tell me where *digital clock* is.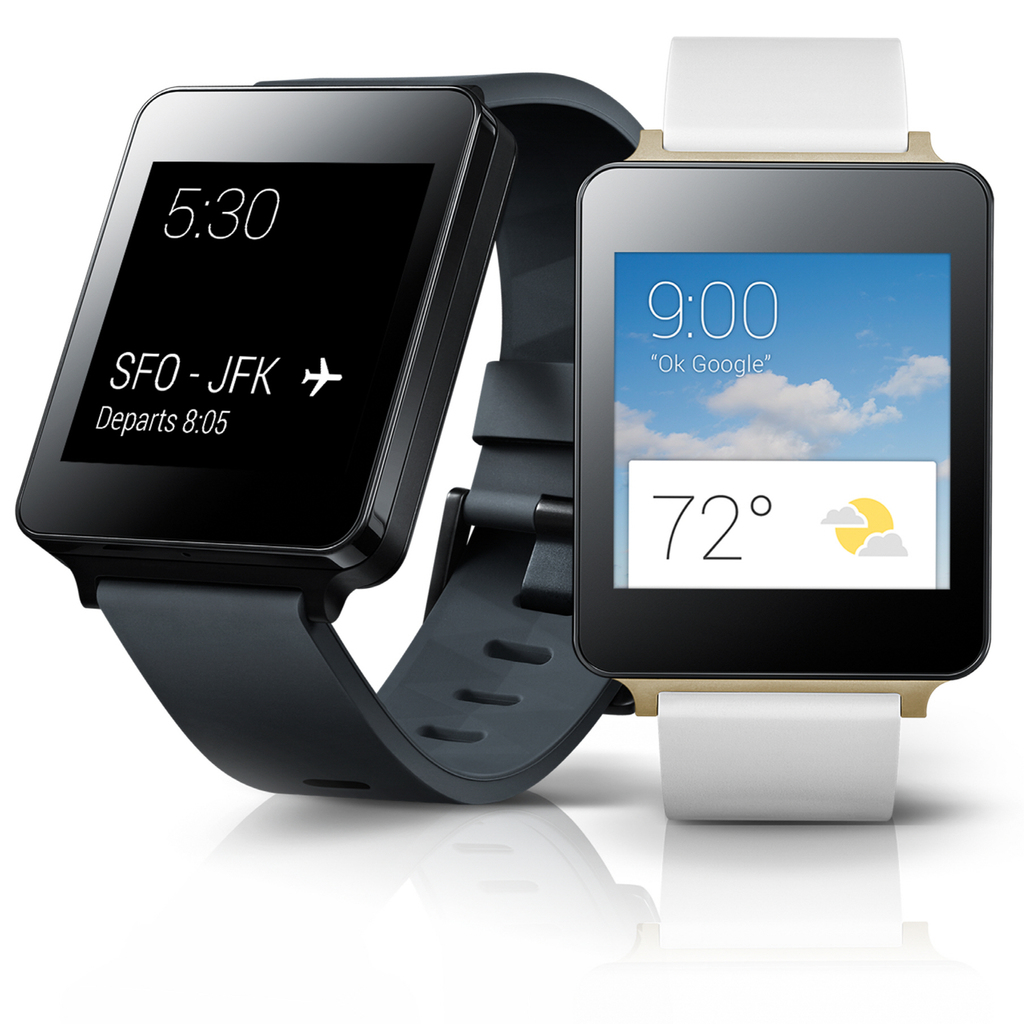
*digital clock* is at 577,164,990,678.
